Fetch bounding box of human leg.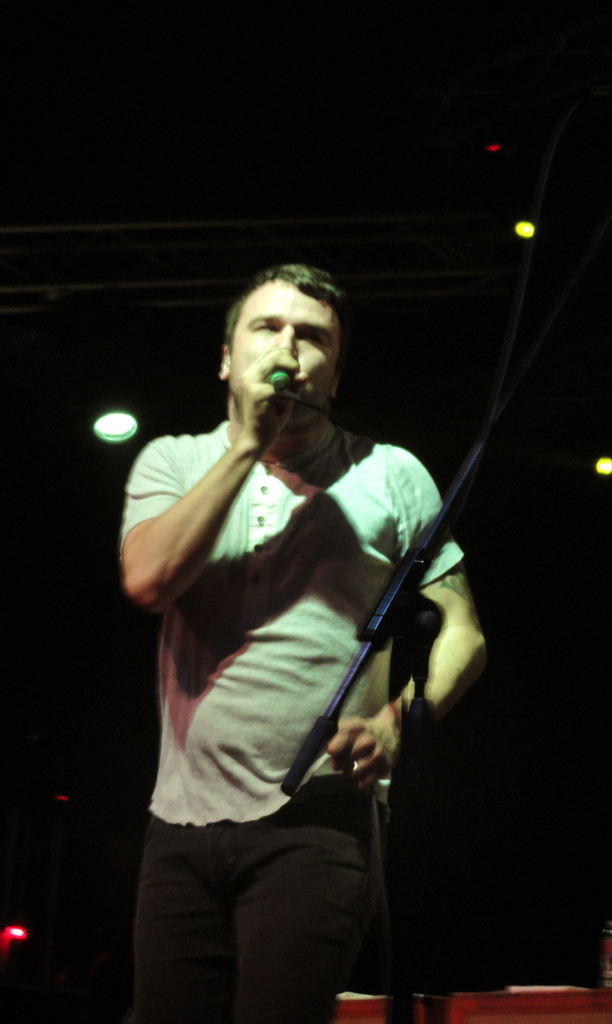
Bbox: {"left": 225, "top": 815, "right": 387, "bottom": 1023}.
